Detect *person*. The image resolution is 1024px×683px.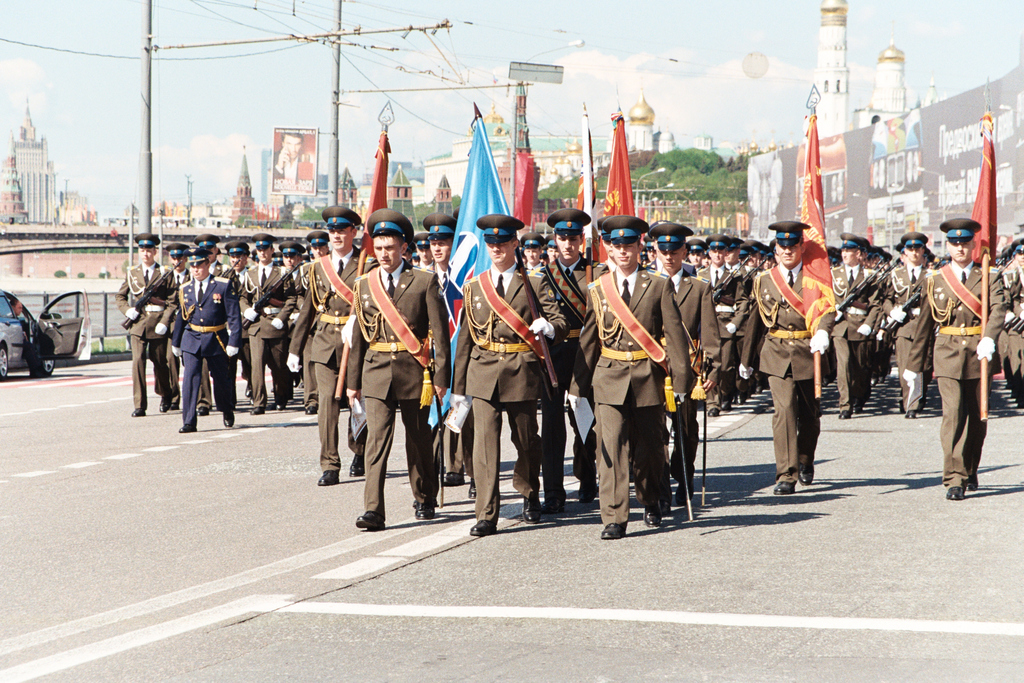
687,236,747,419.
